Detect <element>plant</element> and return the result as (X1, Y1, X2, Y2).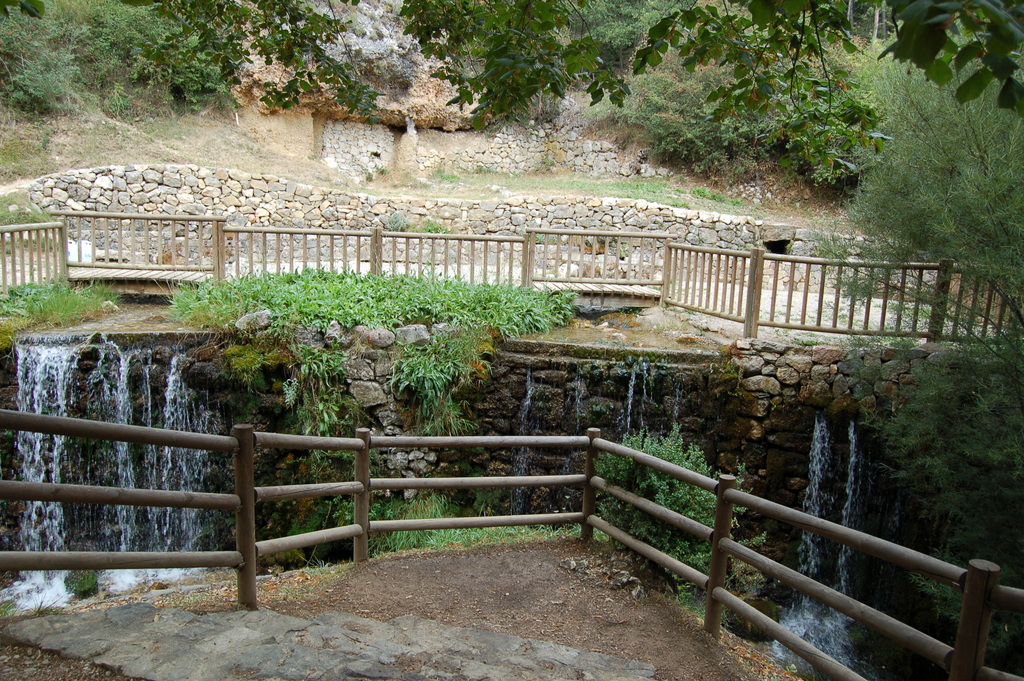
(276, 585, 302, 606).
